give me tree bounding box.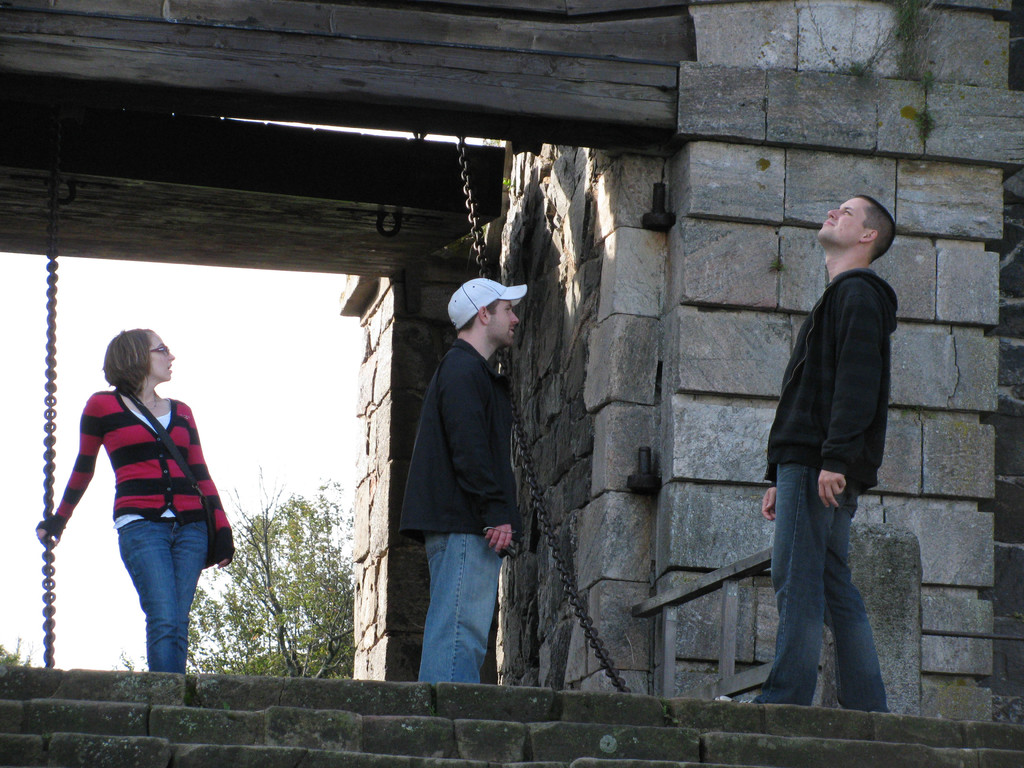
<bbox>186, 464, 360, 680</bbox>.
